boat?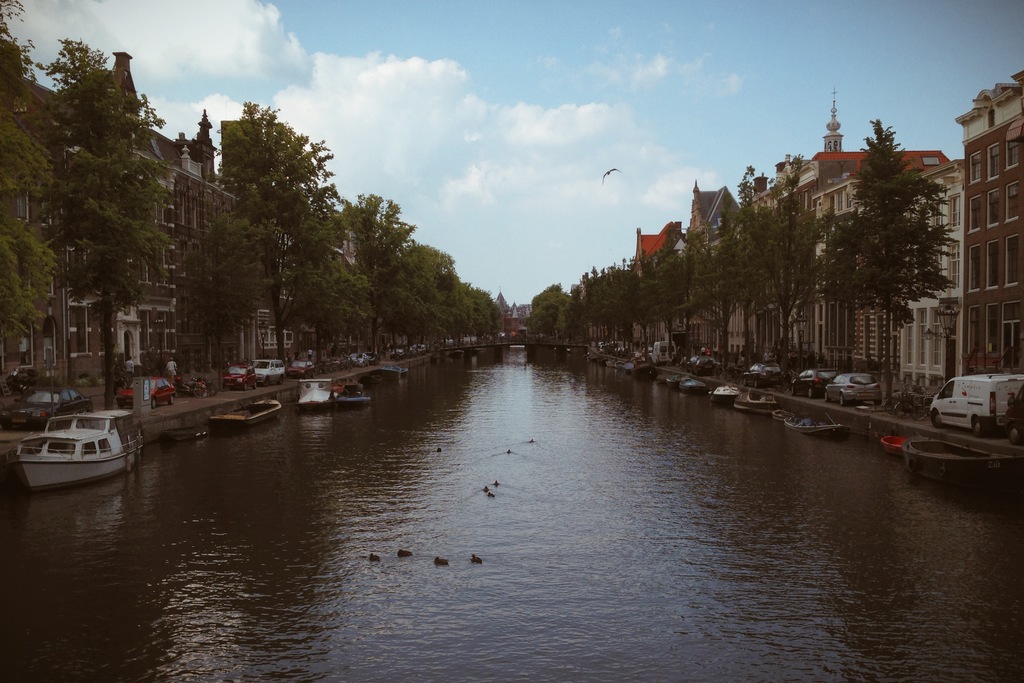
341 379 365 395
